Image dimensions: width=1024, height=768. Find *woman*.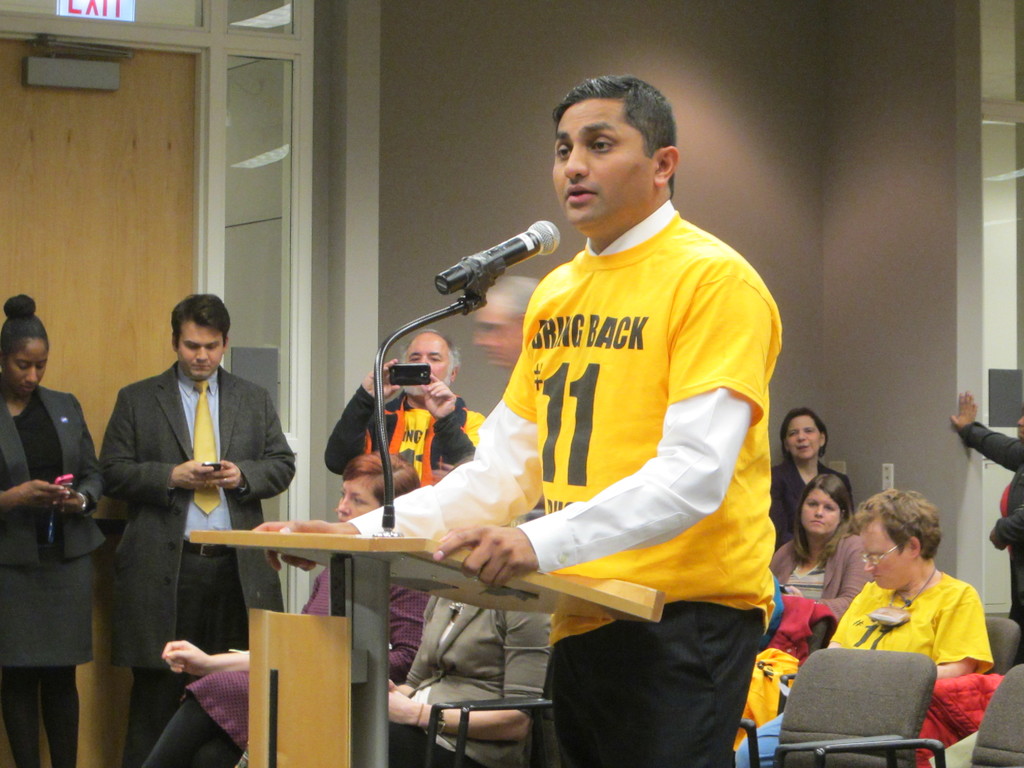
<box>769,408,858,553</box>.
